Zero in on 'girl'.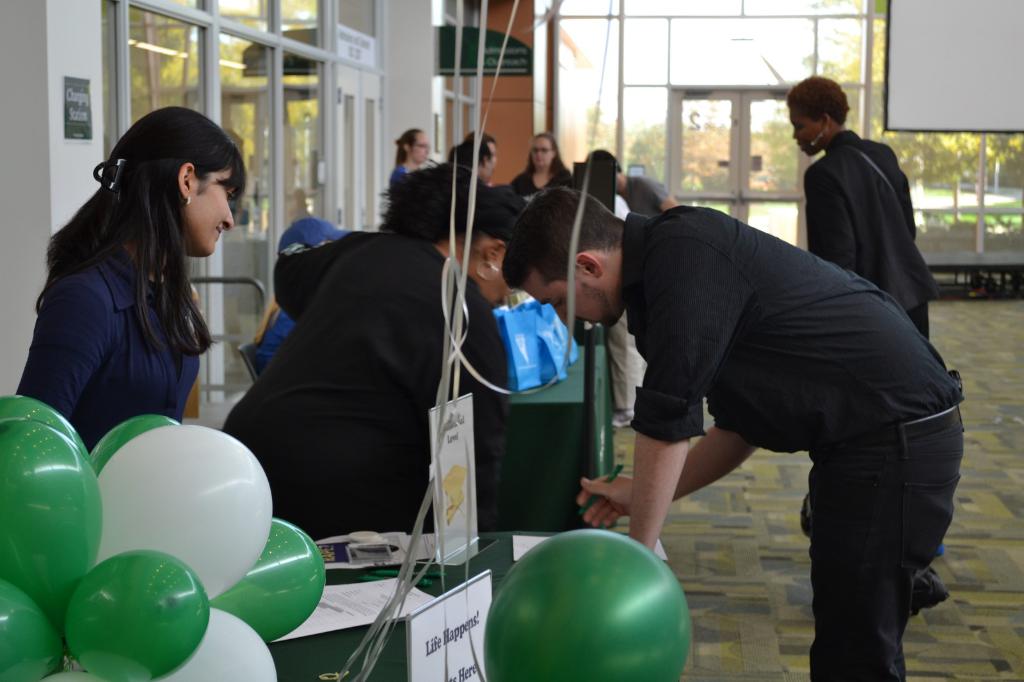
Zeroed in: Rect(387, 128, 434, 195).
